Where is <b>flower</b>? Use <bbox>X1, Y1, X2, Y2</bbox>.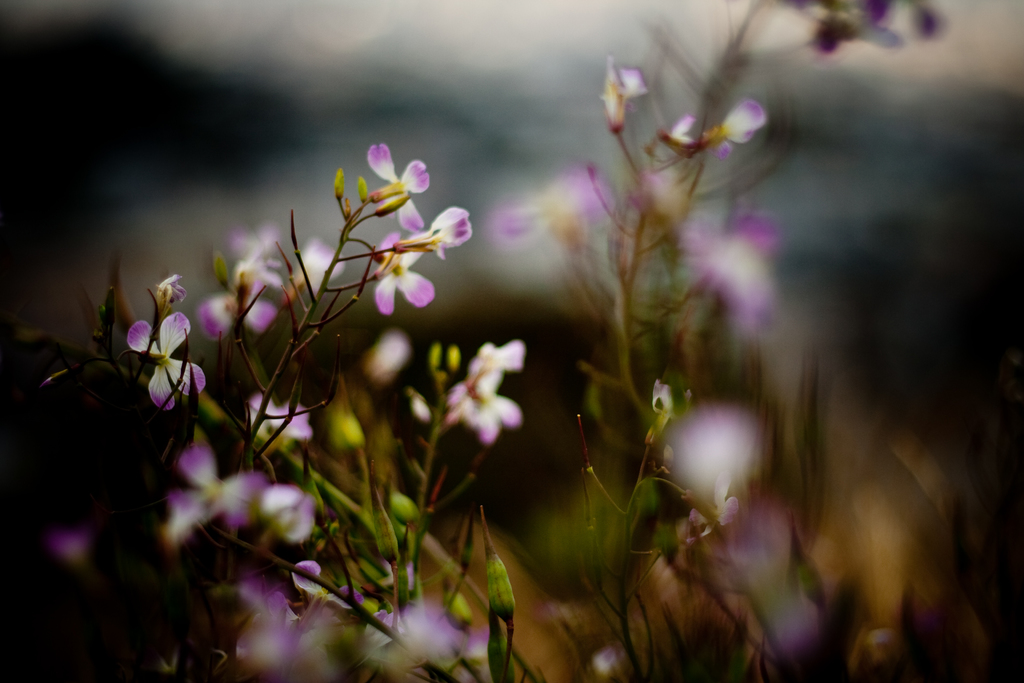
<bbox>166, 441, 268, 538</bbox>.
